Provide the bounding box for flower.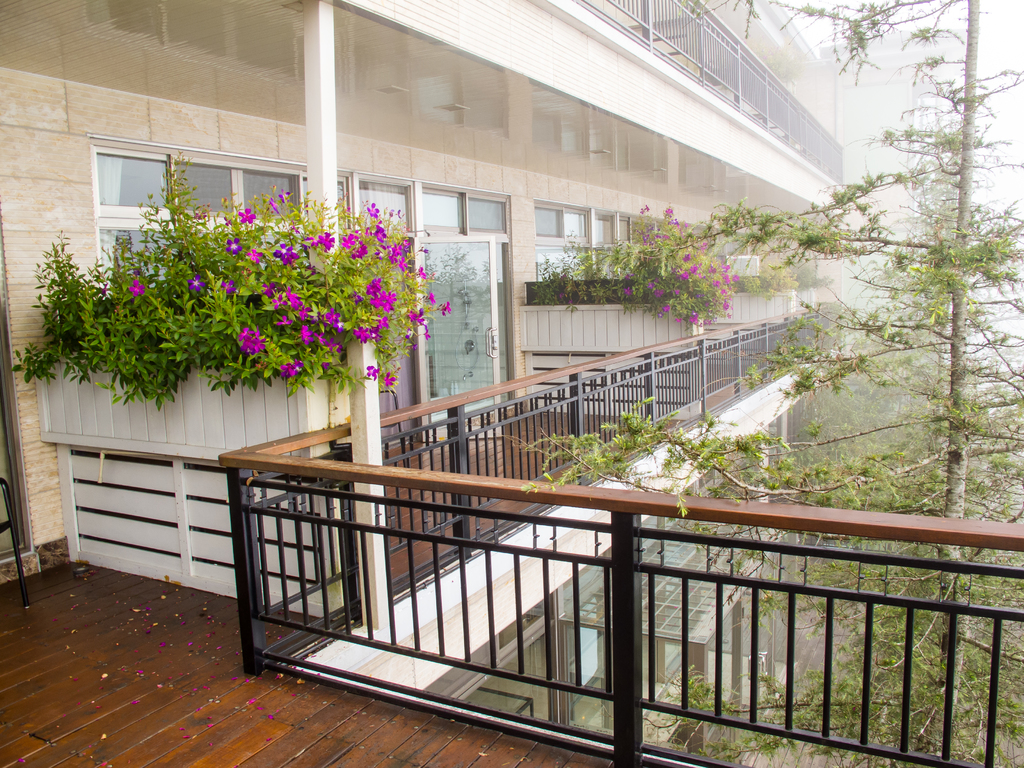
(366, 366, 381, 378).
